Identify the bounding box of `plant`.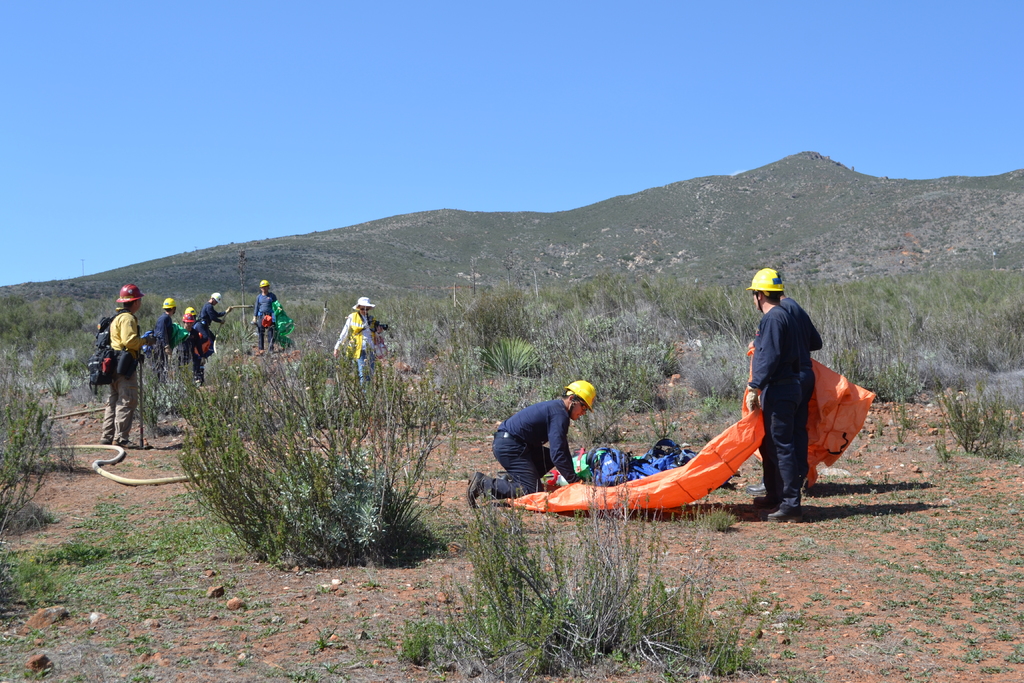
rect(135, 340, 509, 558).
